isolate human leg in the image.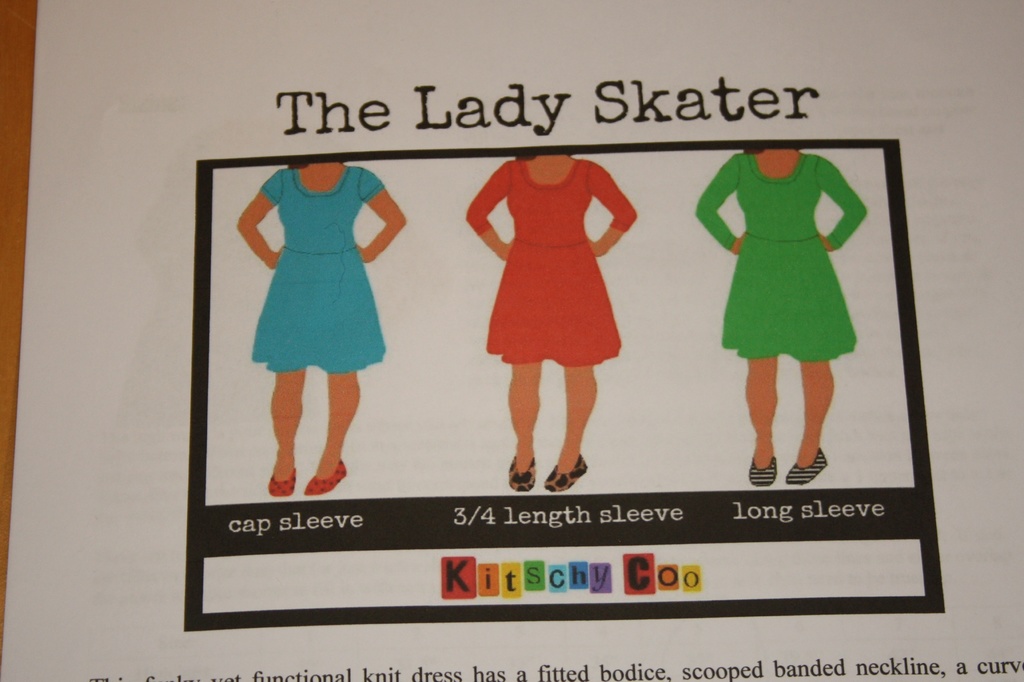
Isolated region: l=505, t=363, r=542, b=494.
